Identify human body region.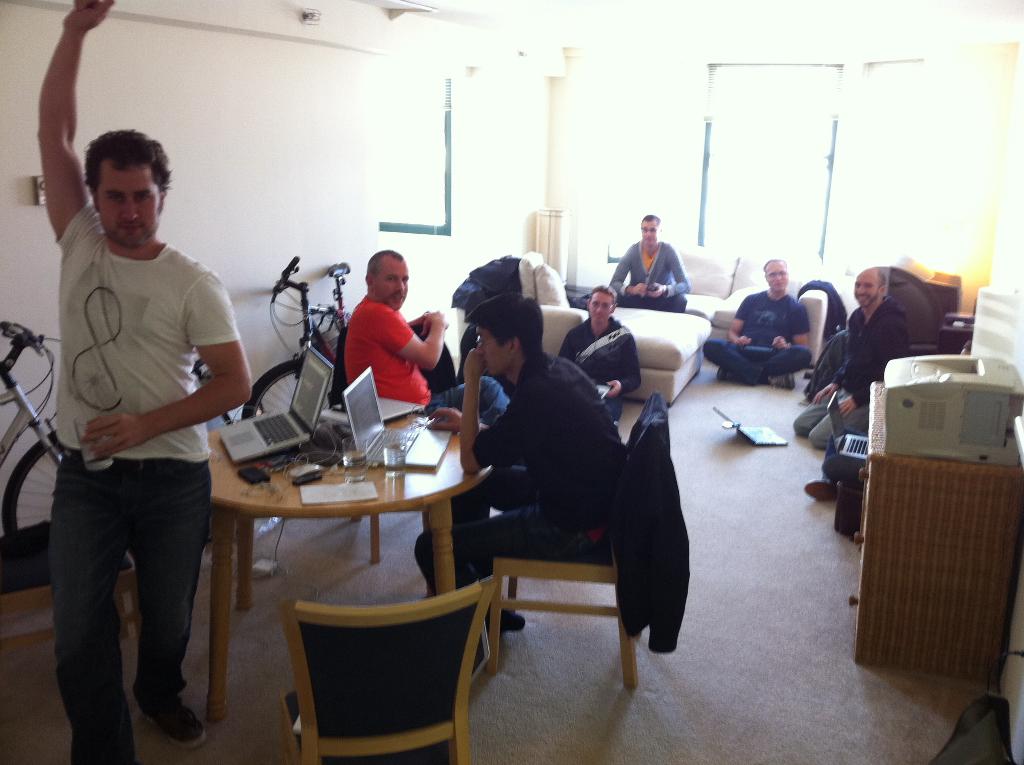
Region: {"left": 556, "top": 312, "right": 641, "bottom": 421}.
